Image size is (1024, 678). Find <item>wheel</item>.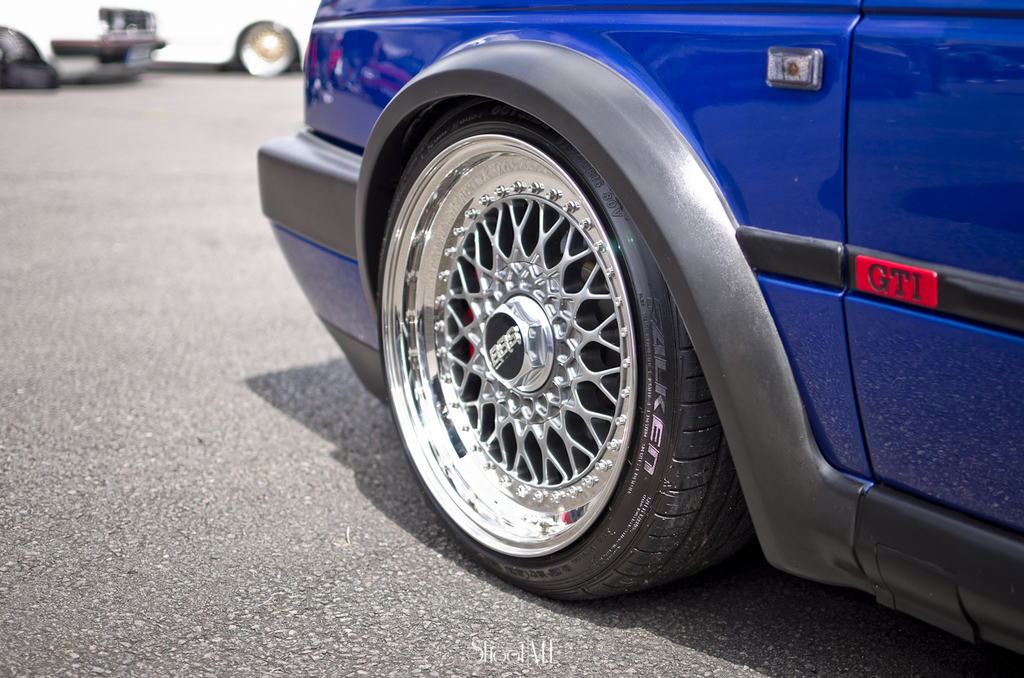
(x1=380, y1=108, x2=683, y2=546).
